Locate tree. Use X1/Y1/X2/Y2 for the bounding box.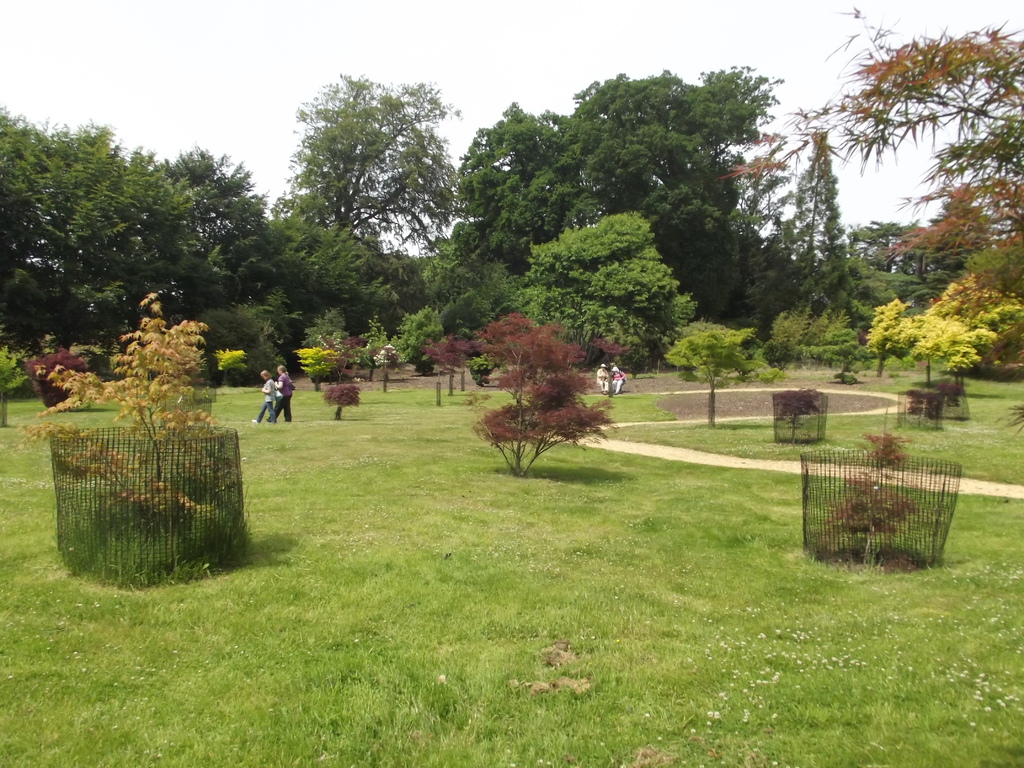
290/330/367/392.
